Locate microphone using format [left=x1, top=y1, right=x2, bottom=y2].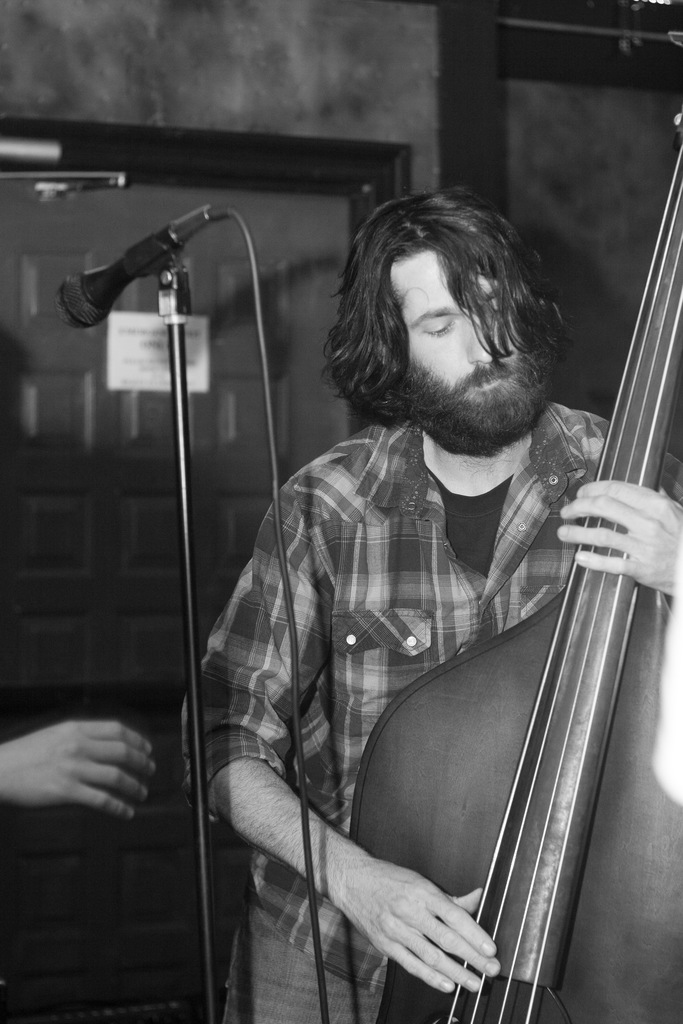
[left=43, top=196, right=232, bottom=338].
